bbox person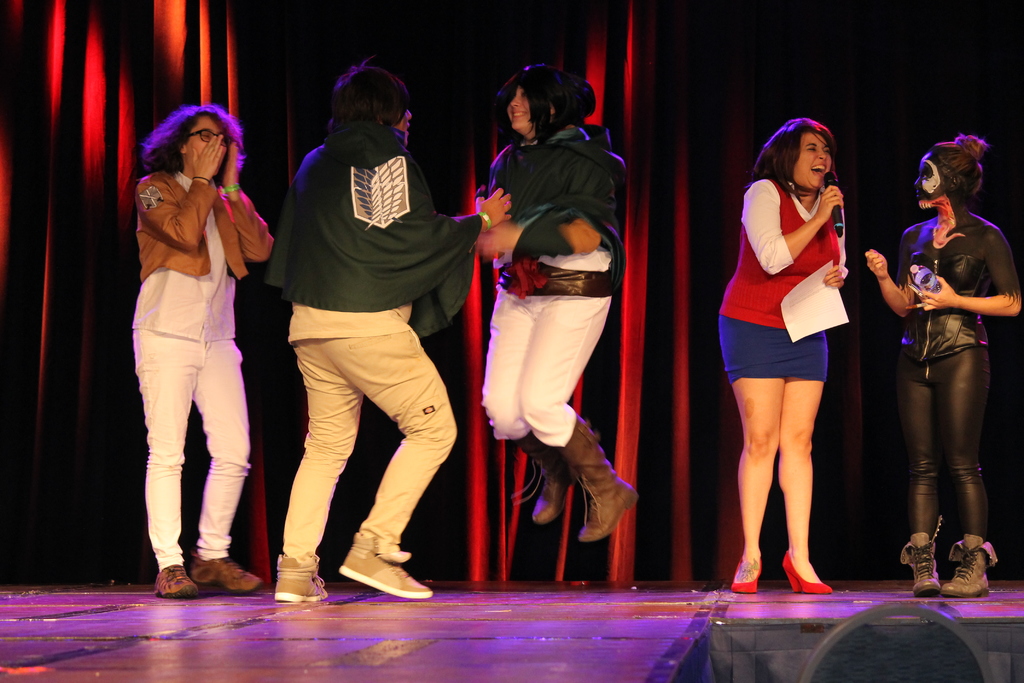
712/110/859/599
